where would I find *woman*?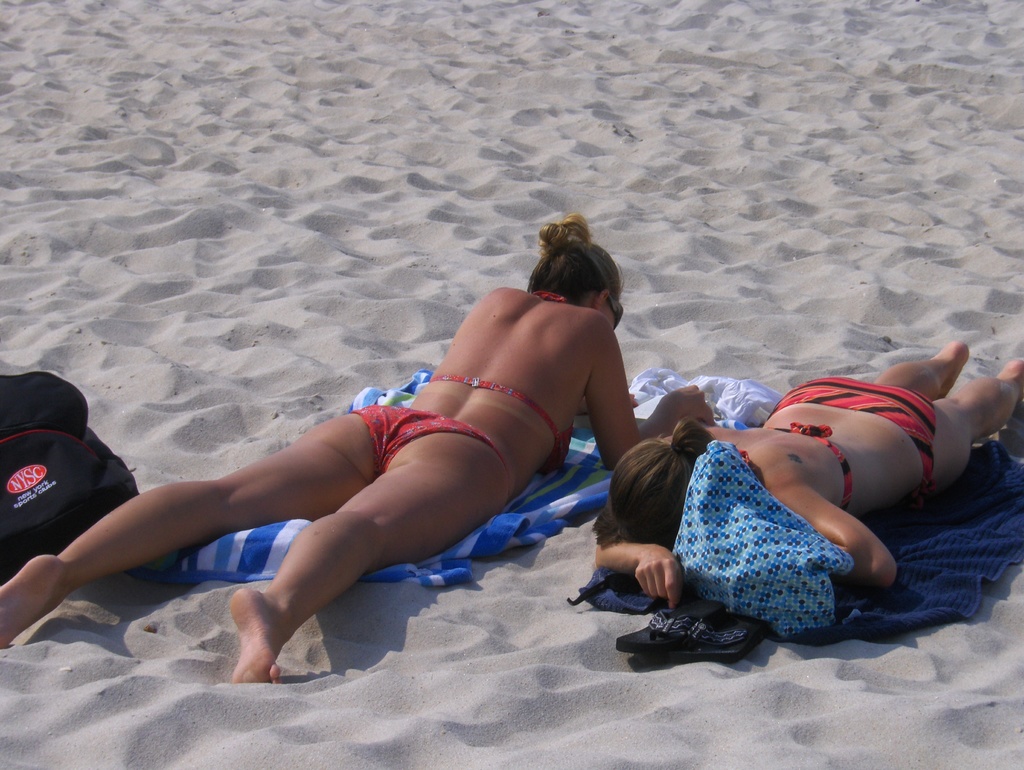
At box(566, 307, 1023, 618).
